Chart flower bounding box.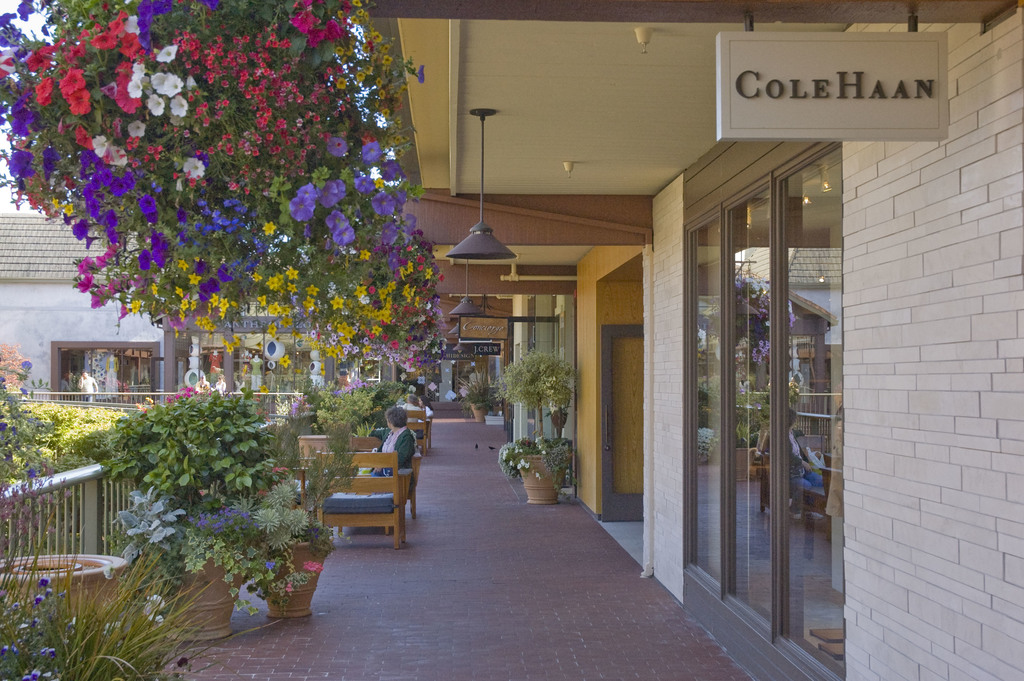
Charted: [147, 593, 165, 623].
